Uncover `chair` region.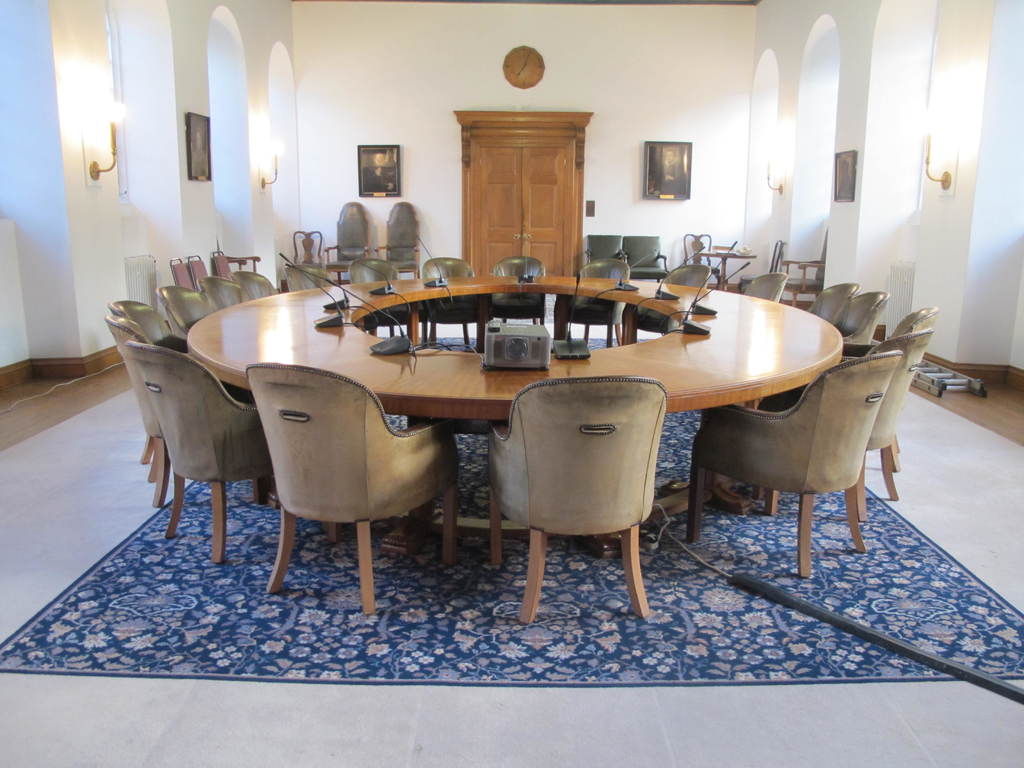
Uncovered: bbox=[284, 259, 333, 292].
